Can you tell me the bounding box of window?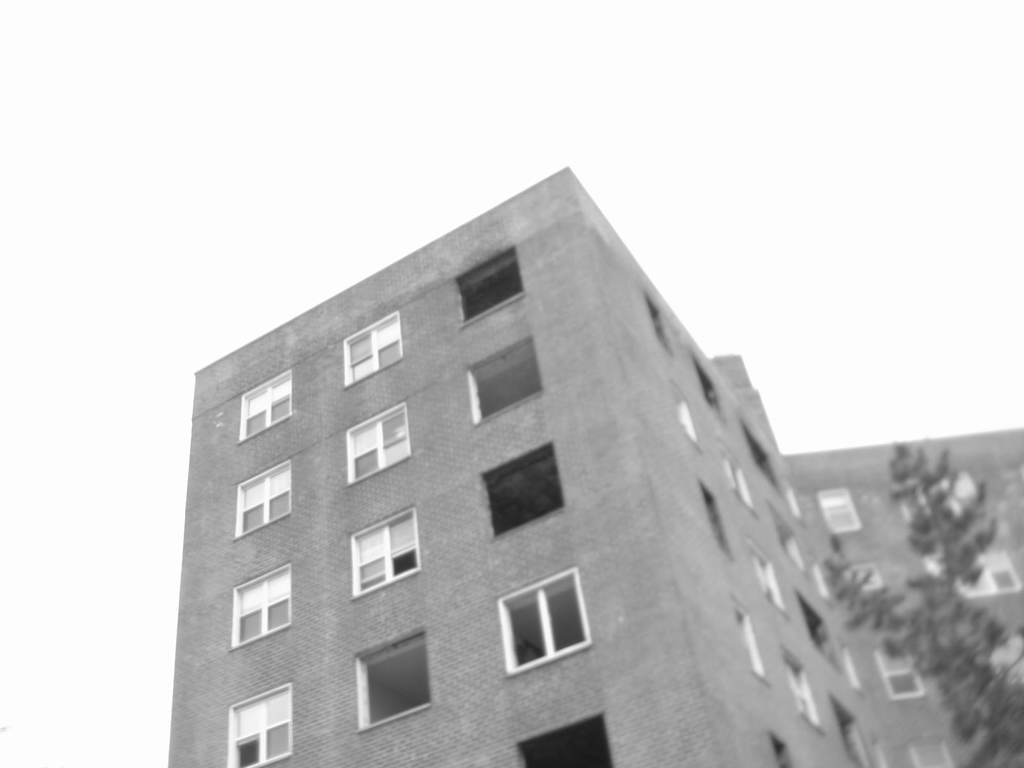
748,535,789,613.
